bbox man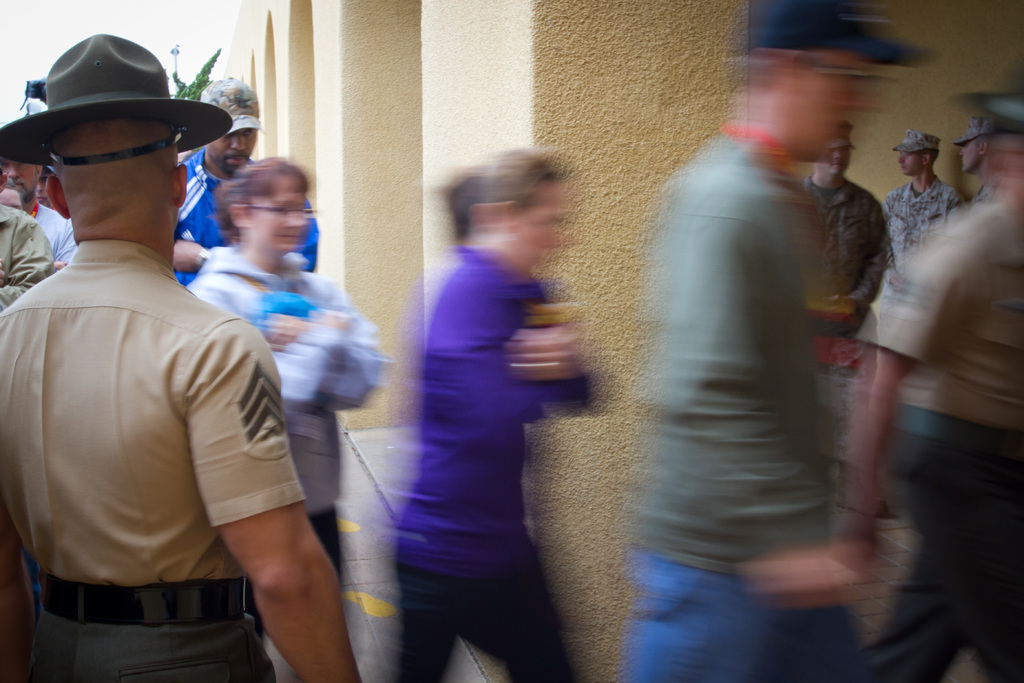
(824, 97, 1023, 682)
